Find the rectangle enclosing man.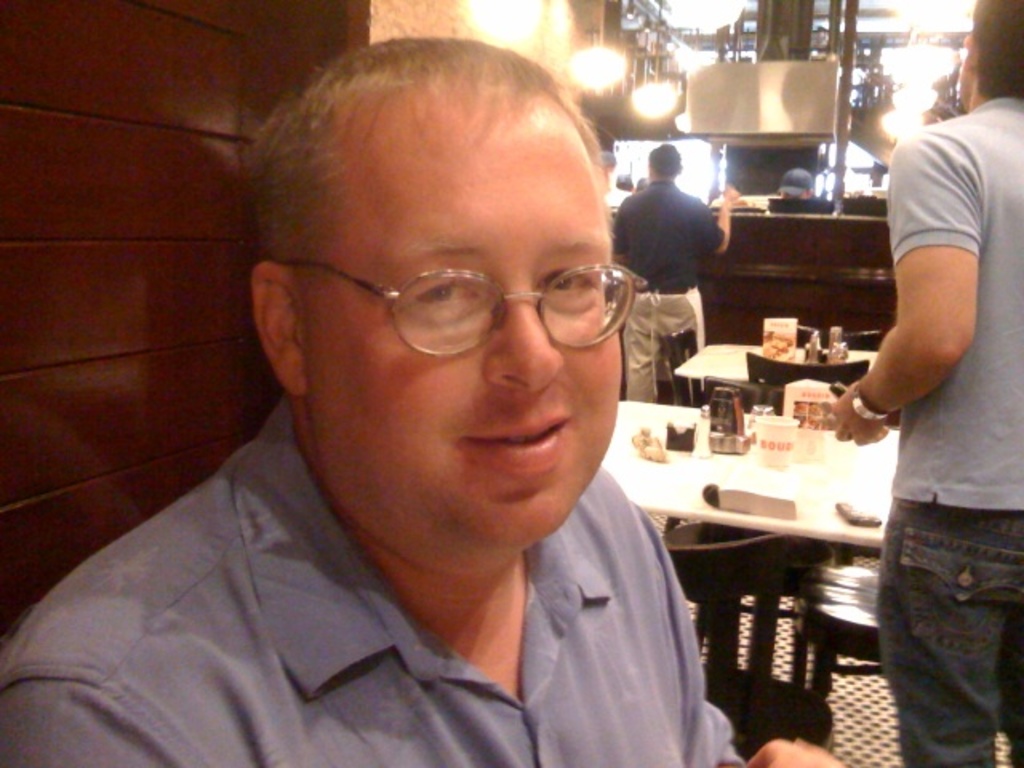
(774, 166, 814, 200).
